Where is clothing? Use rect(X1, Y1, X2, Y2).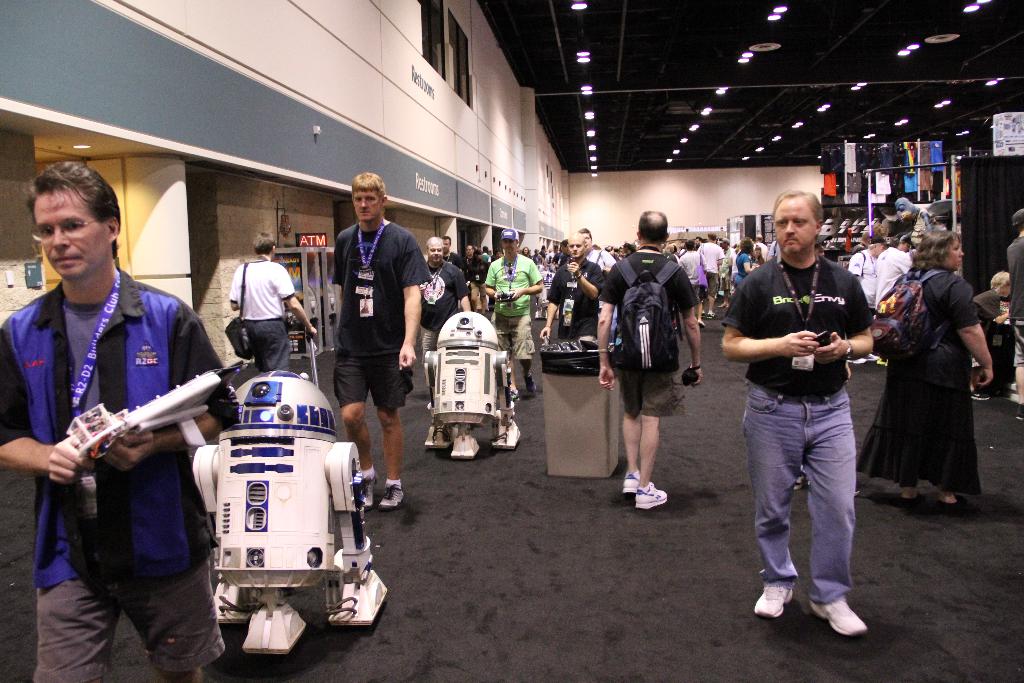
rect(970, 284, 1005, 378).
